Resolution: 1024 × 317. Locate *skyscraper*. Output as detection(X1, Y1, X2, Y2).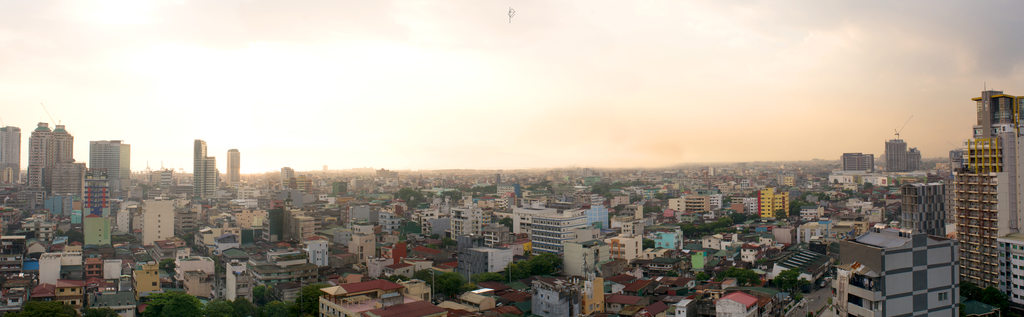
detection(227, 144, 244, 194).
